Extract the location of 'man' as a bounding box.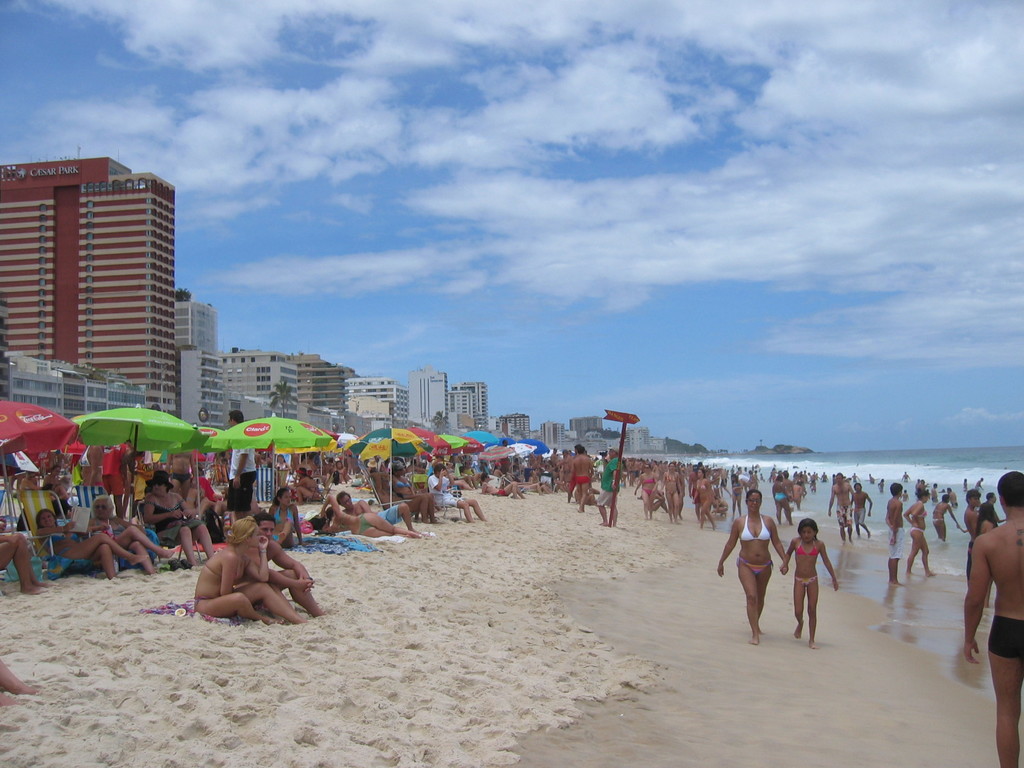
(left=333, top=492, right=419, bottom=536).
